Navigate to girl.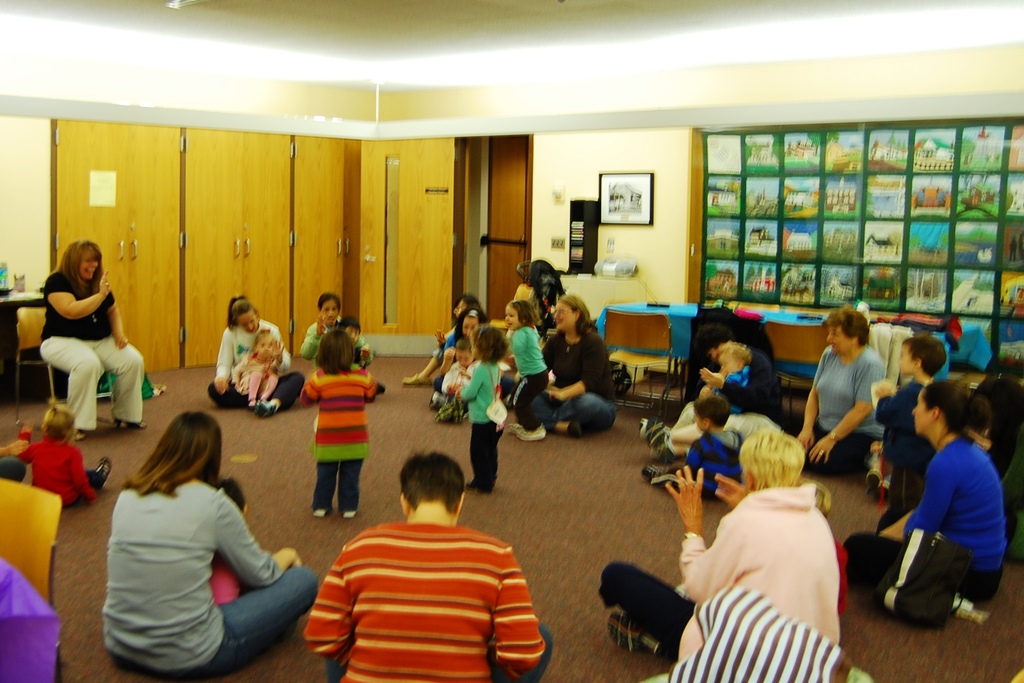
Navigation target: [left=300, top=327, right=378, bottom=516].
